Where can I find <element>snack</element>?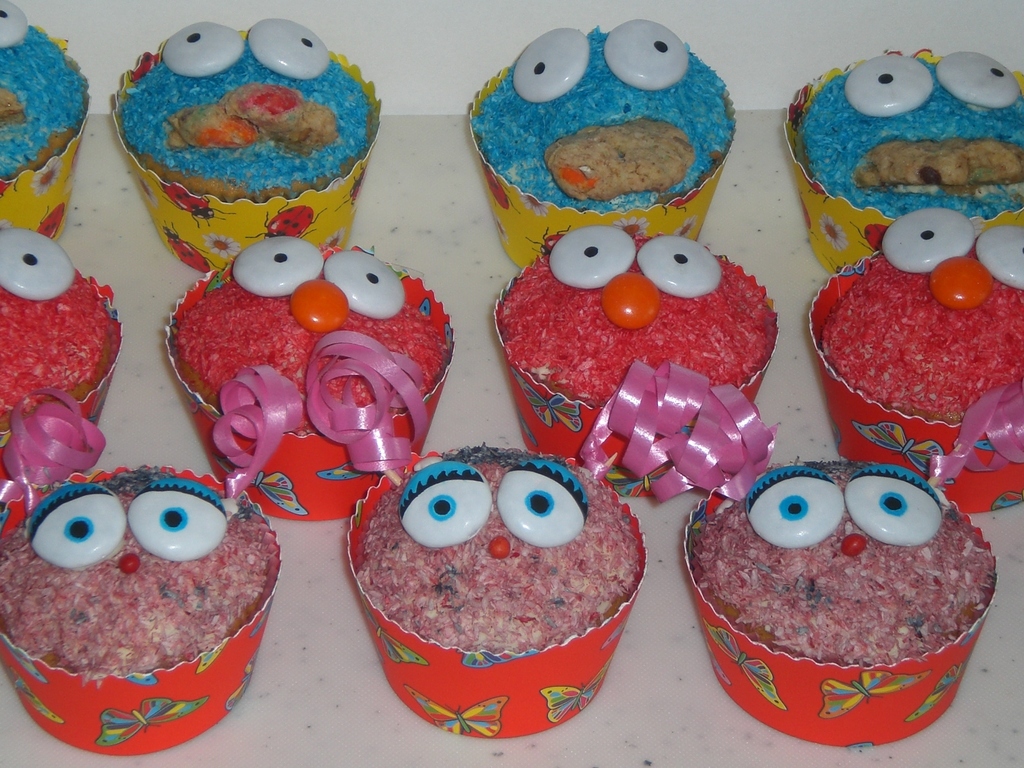
You can find it at [x1=0, y1=0, x2=92, y2=245].
